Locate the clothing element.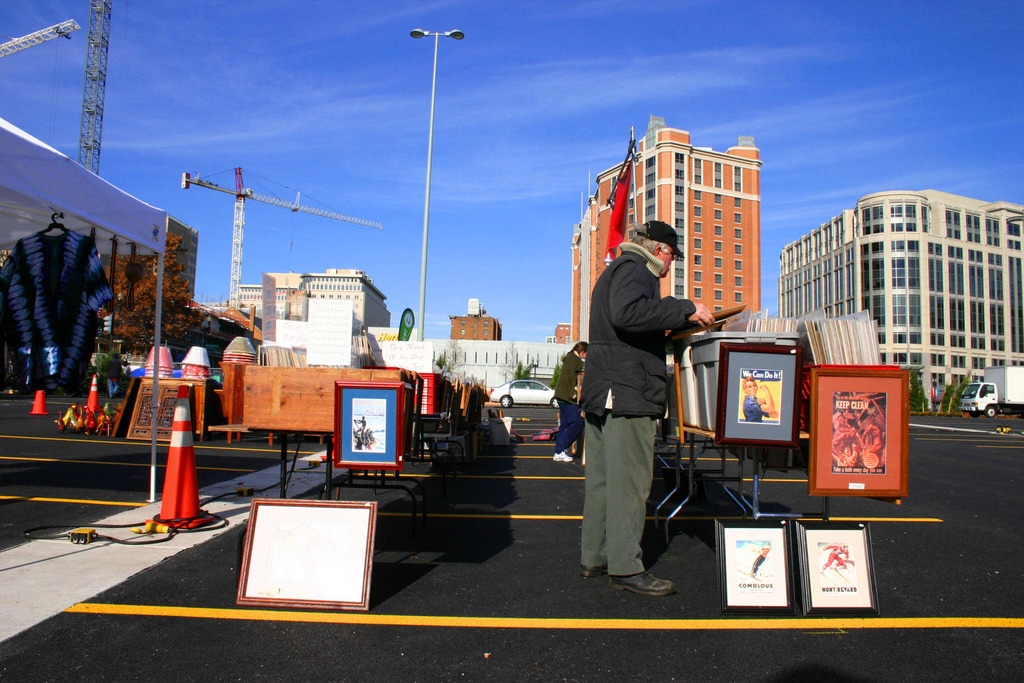
Element bbox: bbox(863, 432, 885, 457).
